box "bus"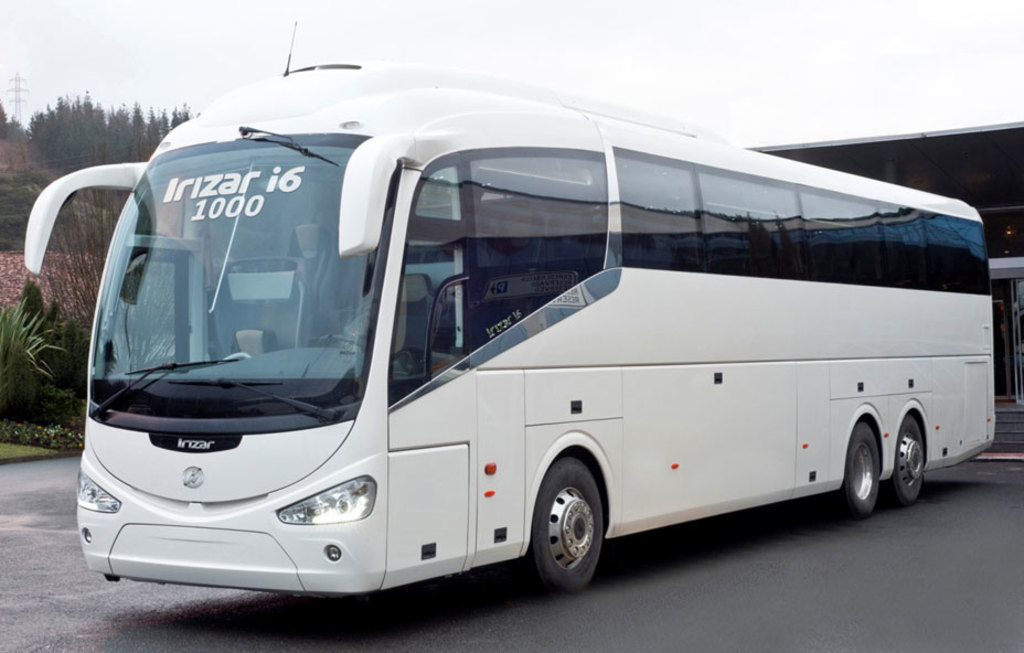
{"x1": 17, "y1": 62, "x2": 1001, "y2": 598}
